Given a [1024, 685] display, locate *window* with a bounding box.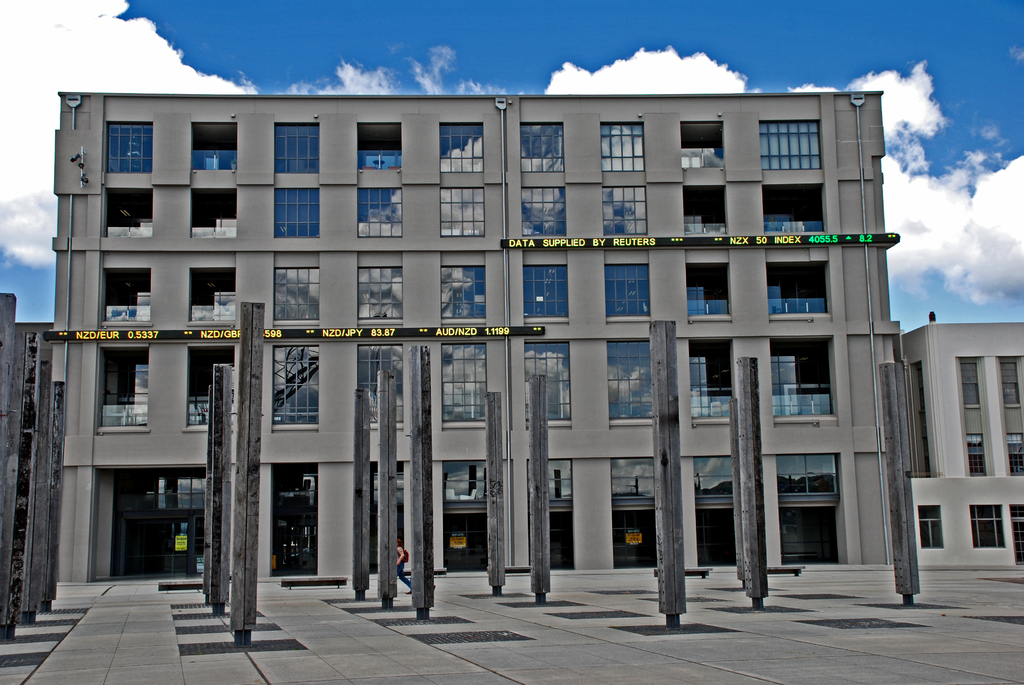
Located: 525/343/569/418.
